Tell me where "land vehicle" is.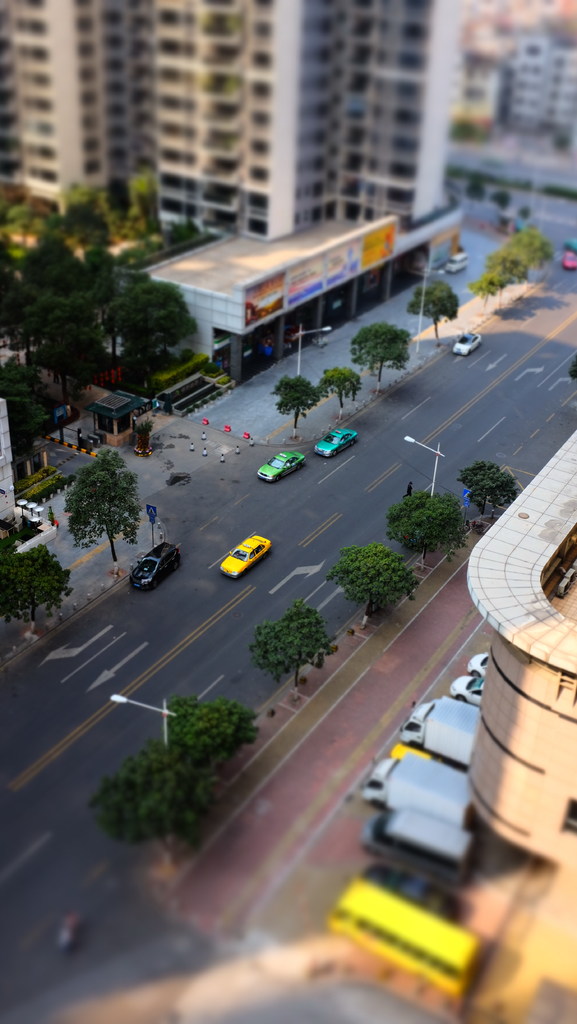
"land vehicle" is at box=[362, 862, 466, 925].
